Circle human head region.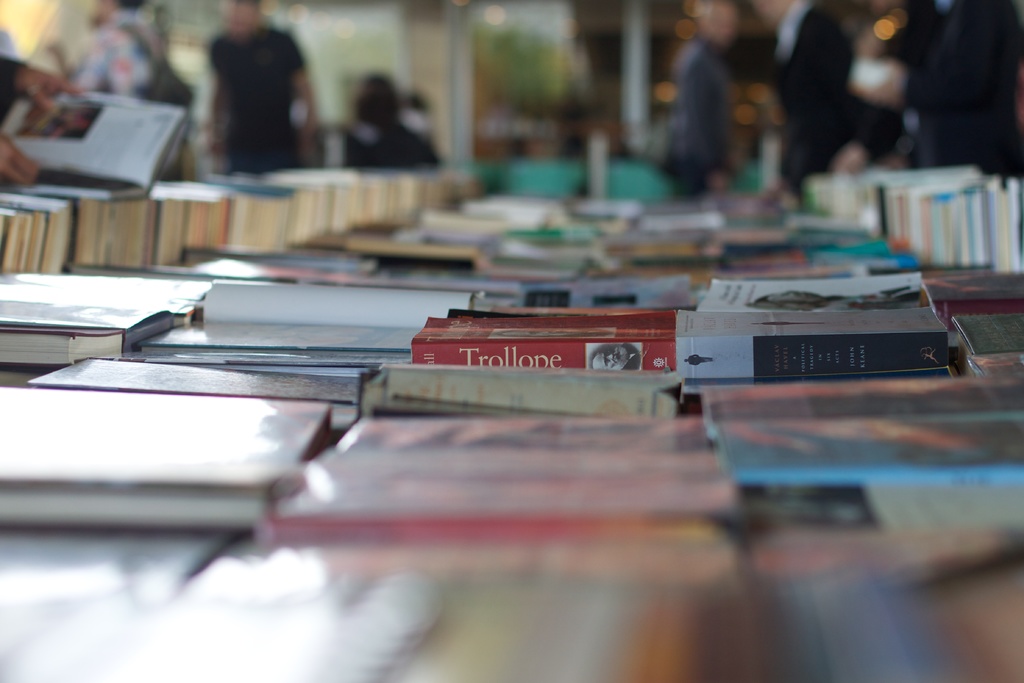
Region: crop(222, 1, 263, 44).
